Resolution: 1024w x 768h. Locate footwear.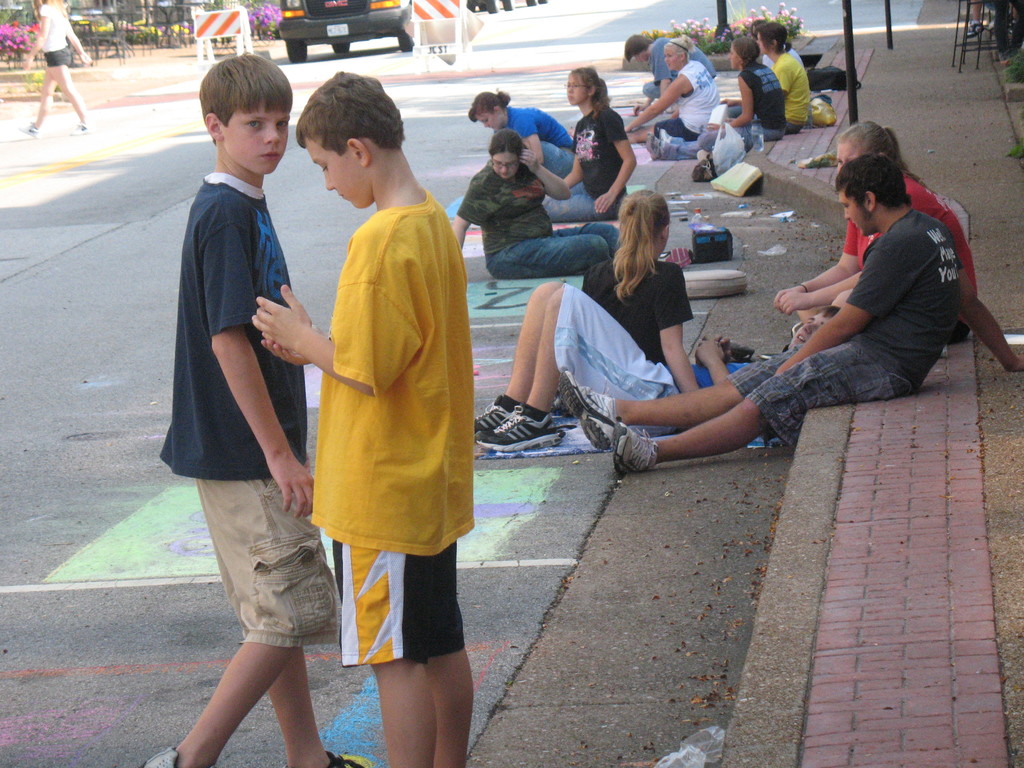
<bbox>13, 120, 40, 139</bbox>.
